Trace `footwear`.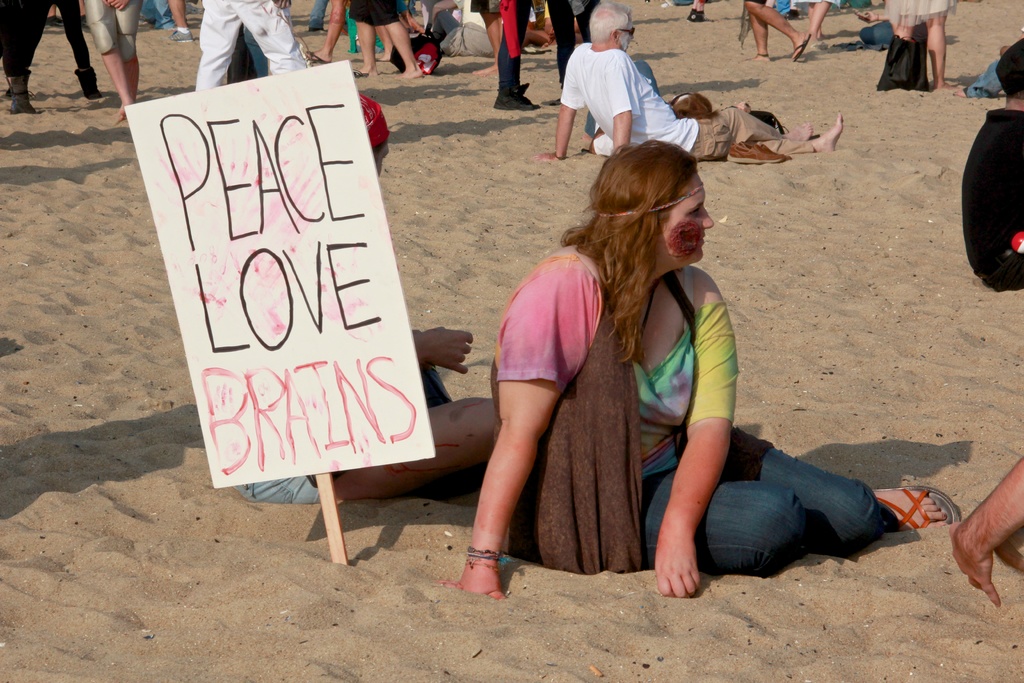
Traced to <region>493, 99, 540, 113</region>.
